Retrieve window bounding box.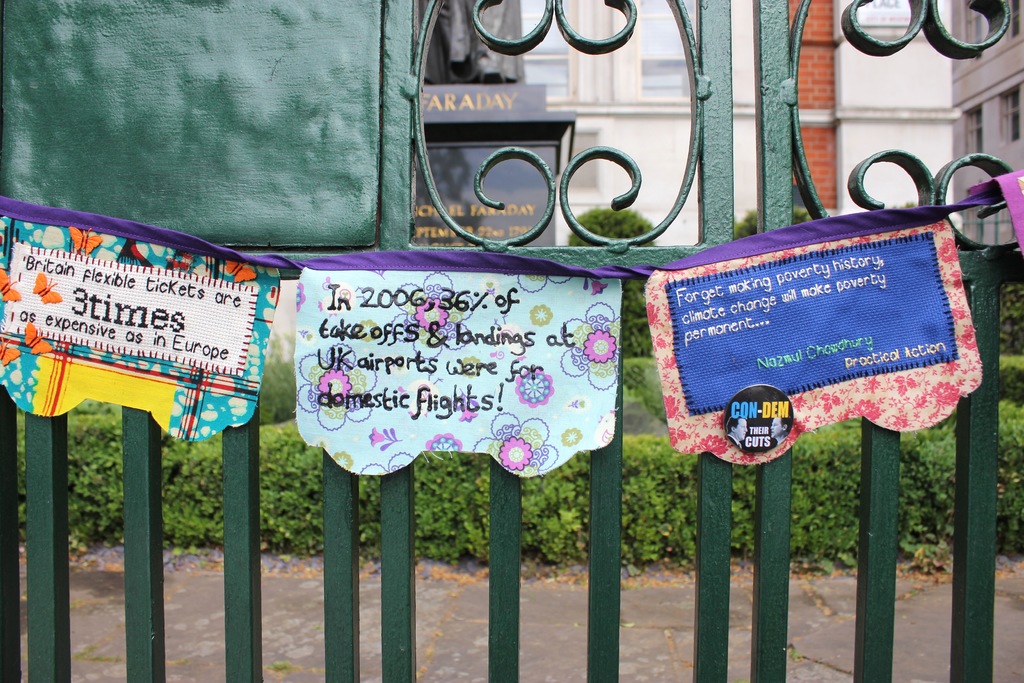
Bounding box: (left=964, top=102, right=984, bottom=160).
